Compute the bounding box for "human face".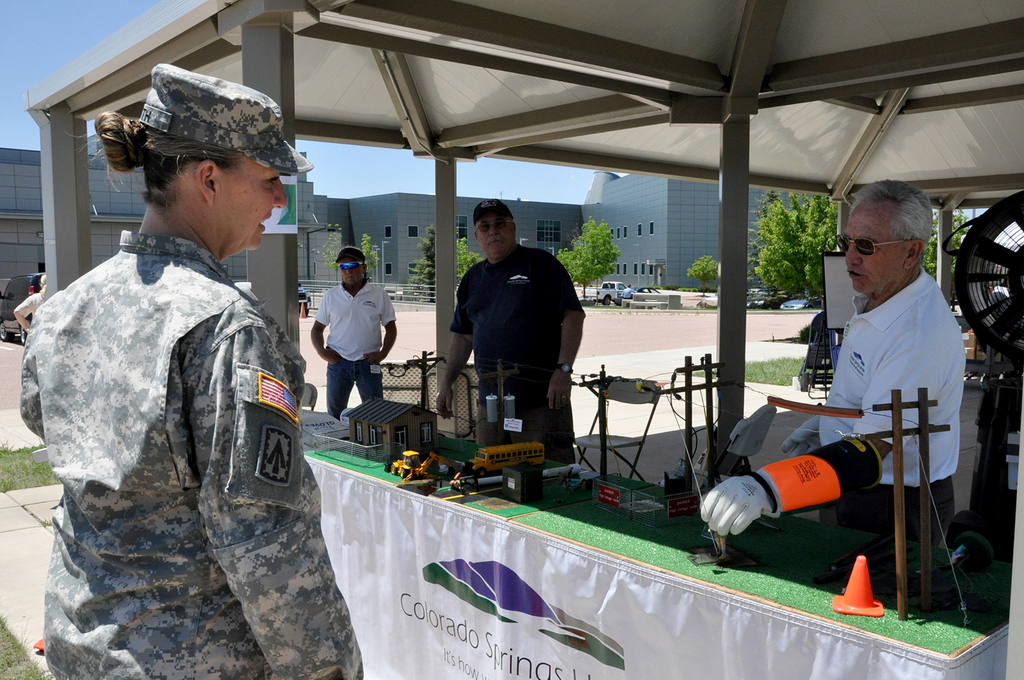
<region>844, 206, 900, 292</region>.
